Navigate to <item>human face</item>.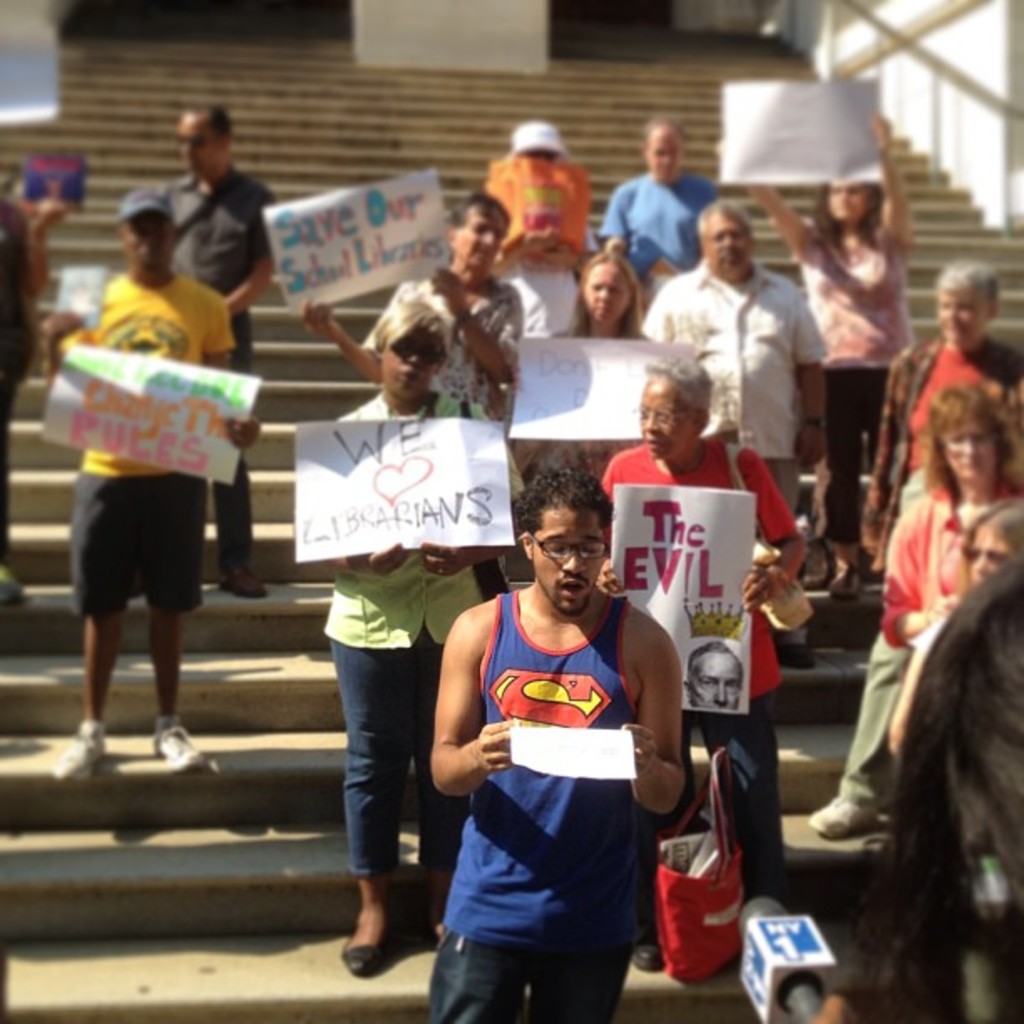
Navigation target: box(703, 212, 751, 268).
